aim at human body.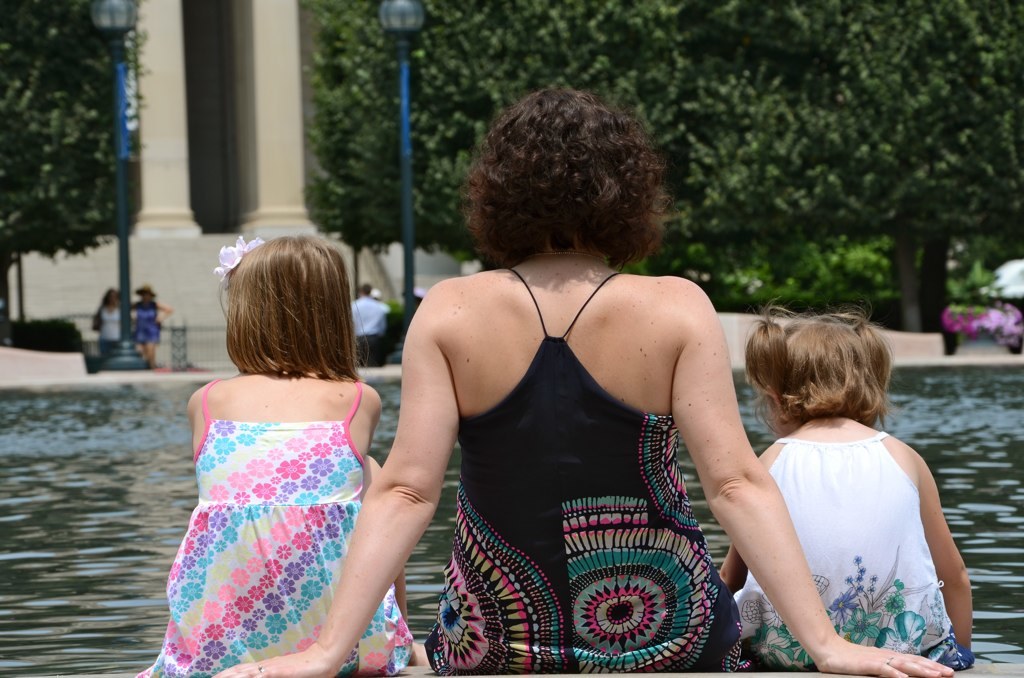
Aimed at Rect(131, 238, 414, 677).
